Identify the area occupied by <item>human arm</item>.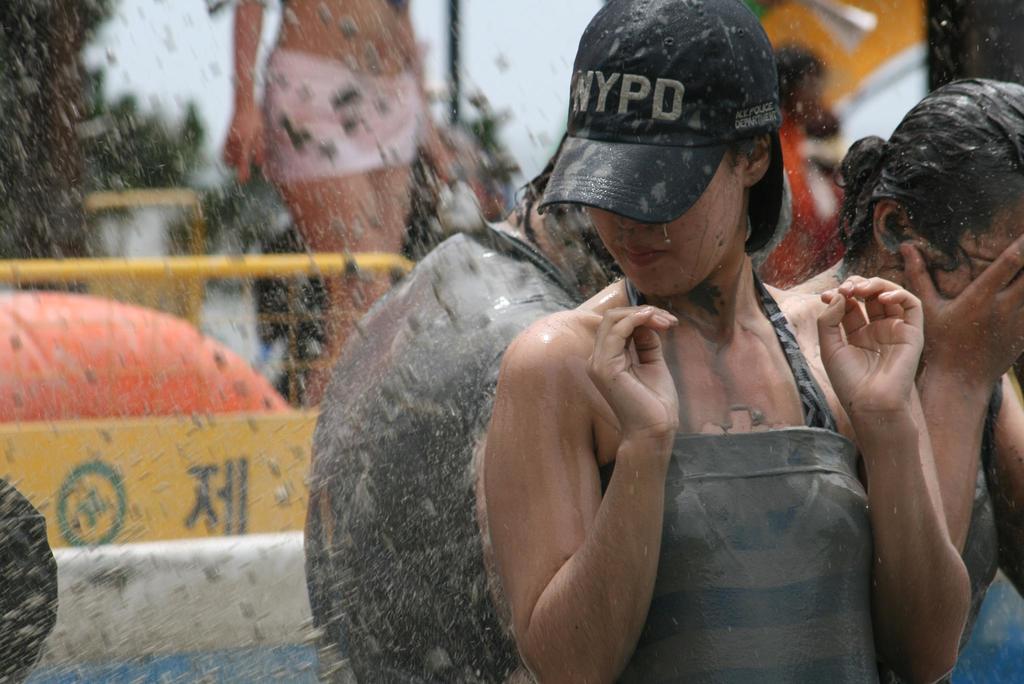
Area: (891, 227, 1023, 561).
